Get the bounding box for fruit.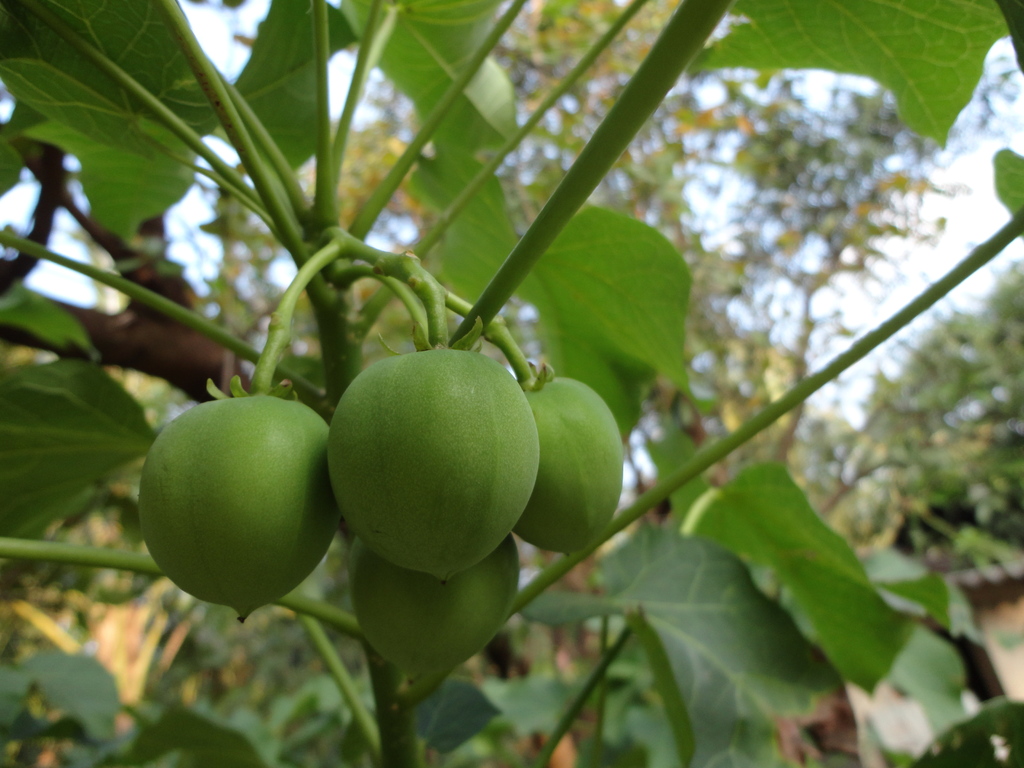
344/532/514/705.
